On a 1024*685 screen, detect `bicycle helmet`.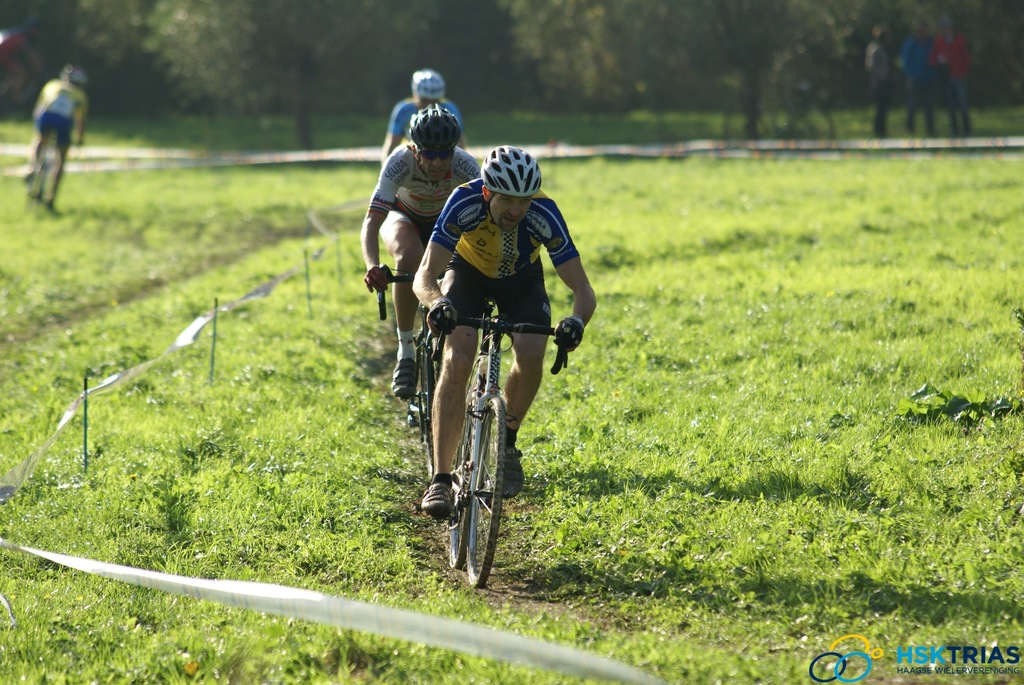
[x1=486, y1=143, x2=539, y2=202].
